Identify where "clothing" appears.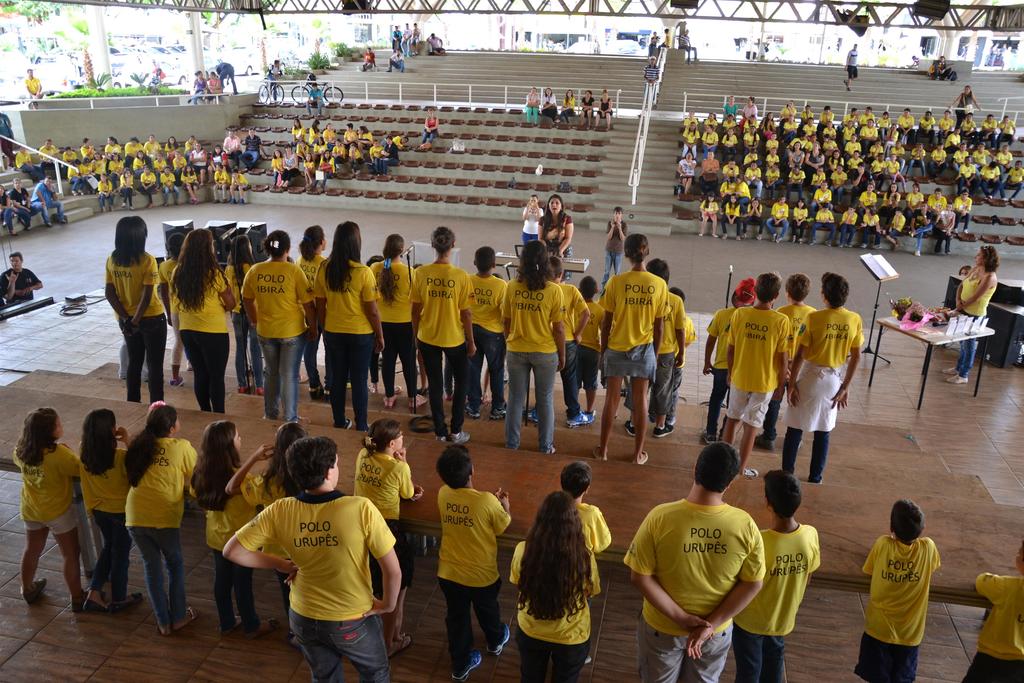
Appears at box(658, 290, 678, 422).
